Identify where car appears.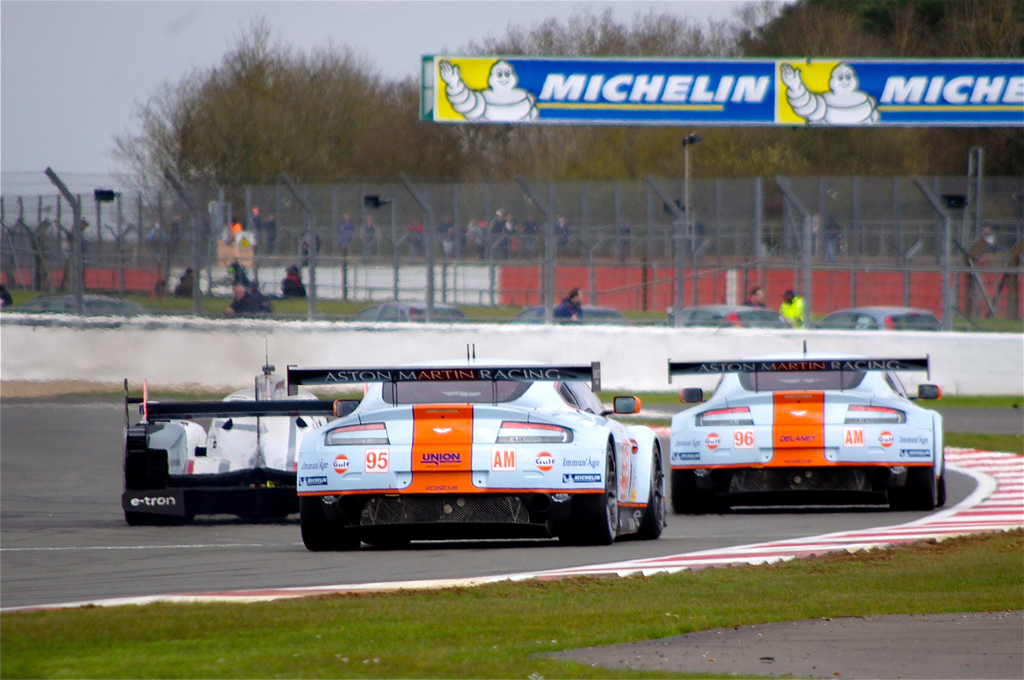
Appears at box=[123, 366, 343, 516].
